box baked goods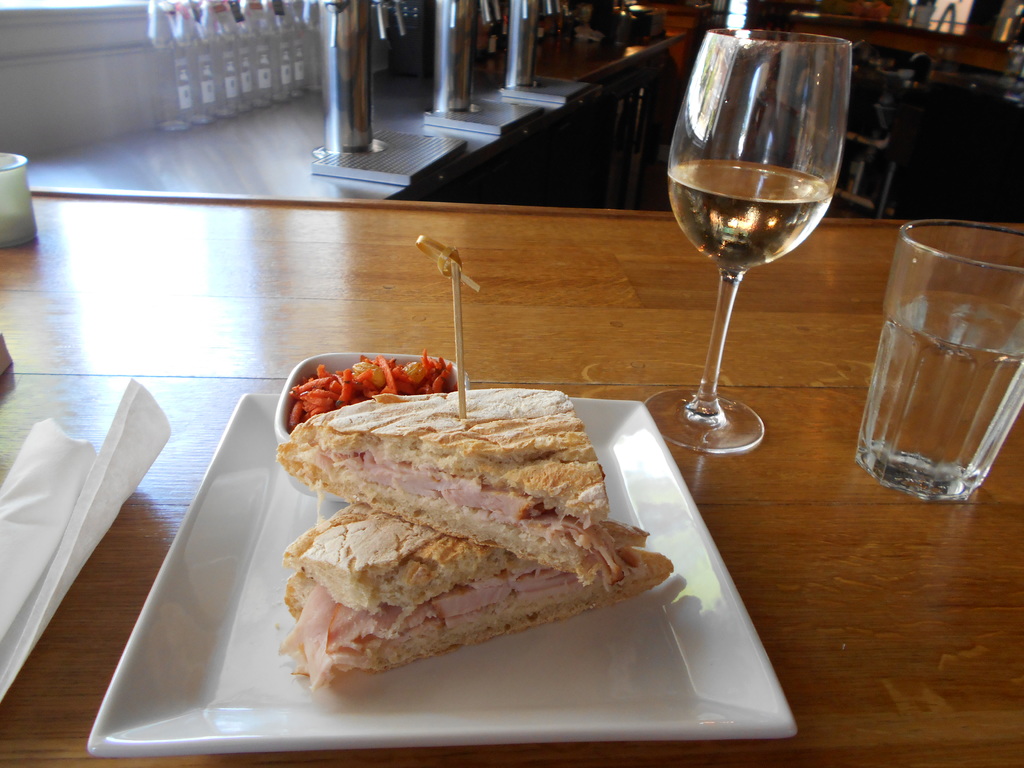
[271,499,675,683]
